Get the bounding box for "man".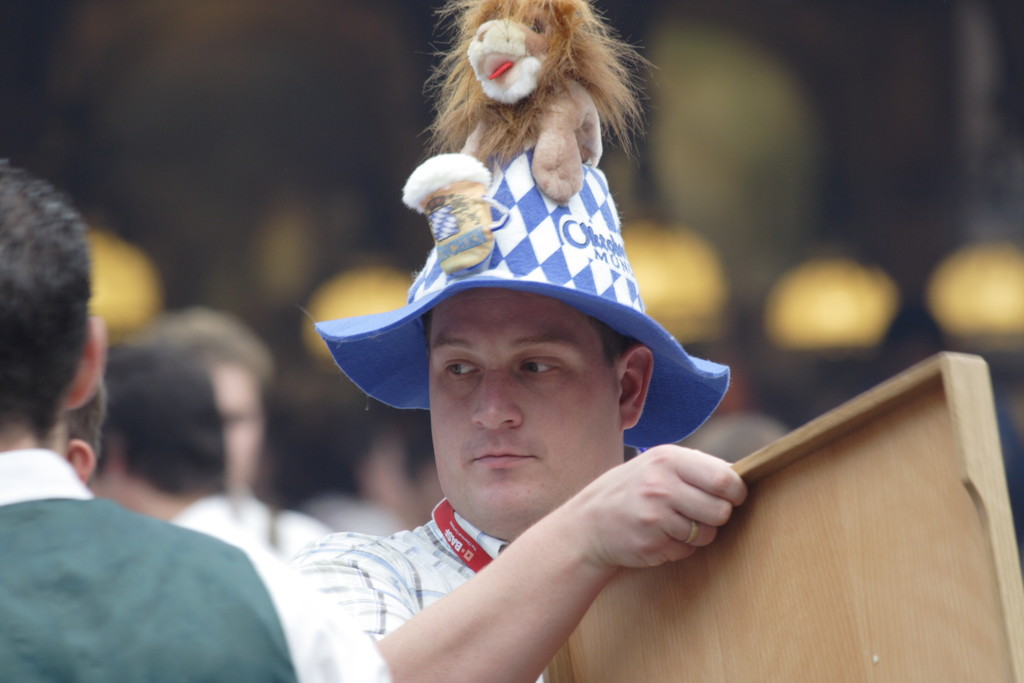
bbox=[61, 377, 102, 490].
